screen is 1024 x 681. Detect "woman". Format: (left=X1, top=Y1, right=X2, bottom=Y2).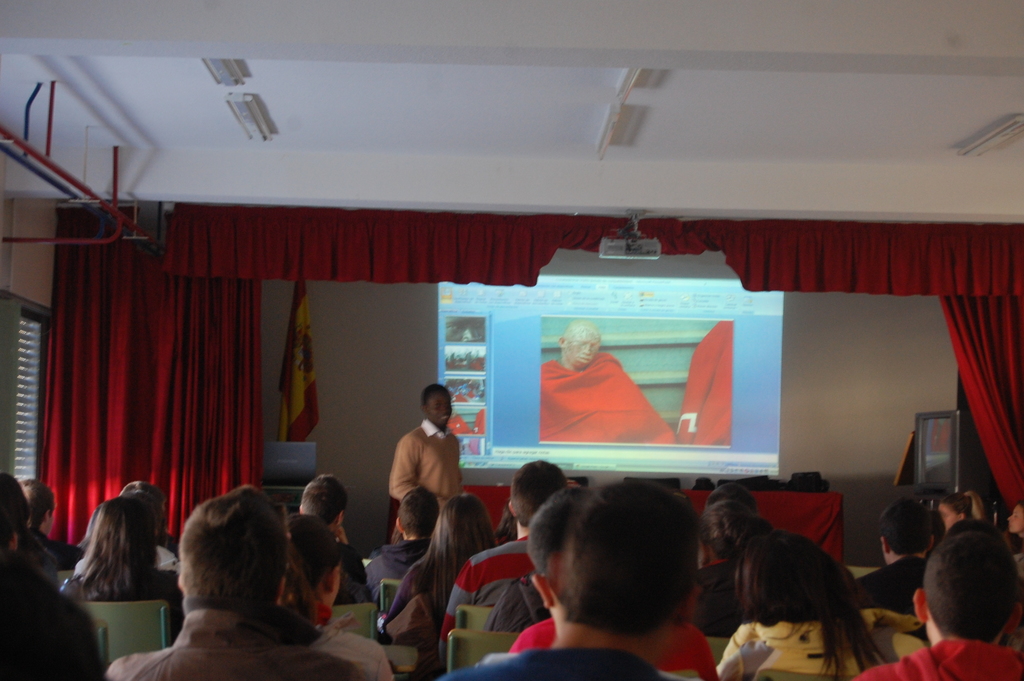
(left=703, top=510, right=898, bottom=677).
